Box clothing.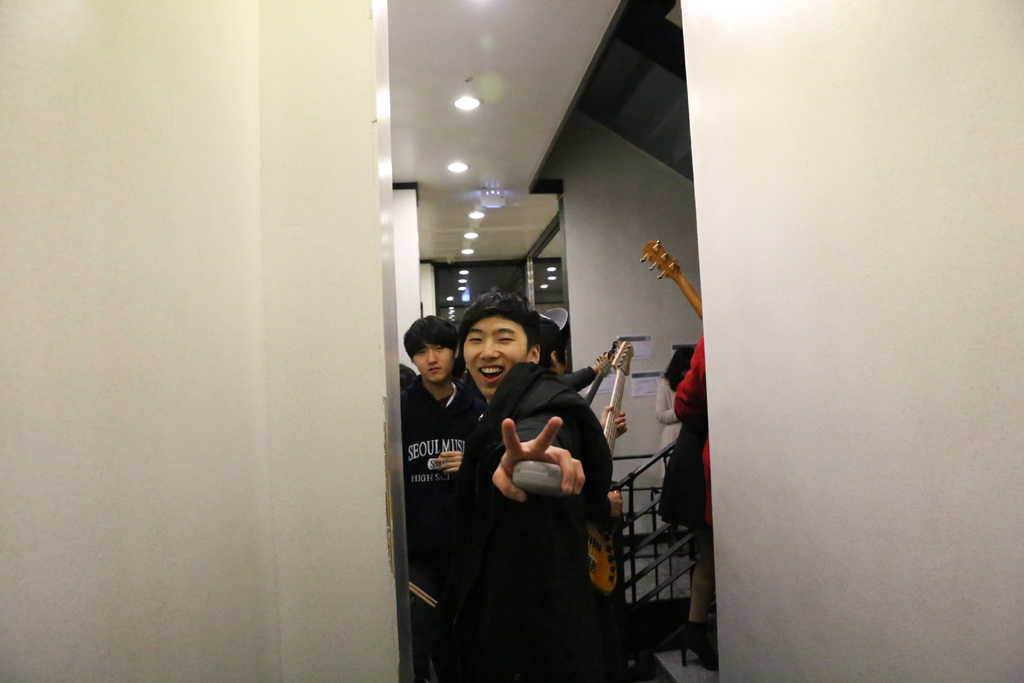
<box>401,369,492,666</box>.
